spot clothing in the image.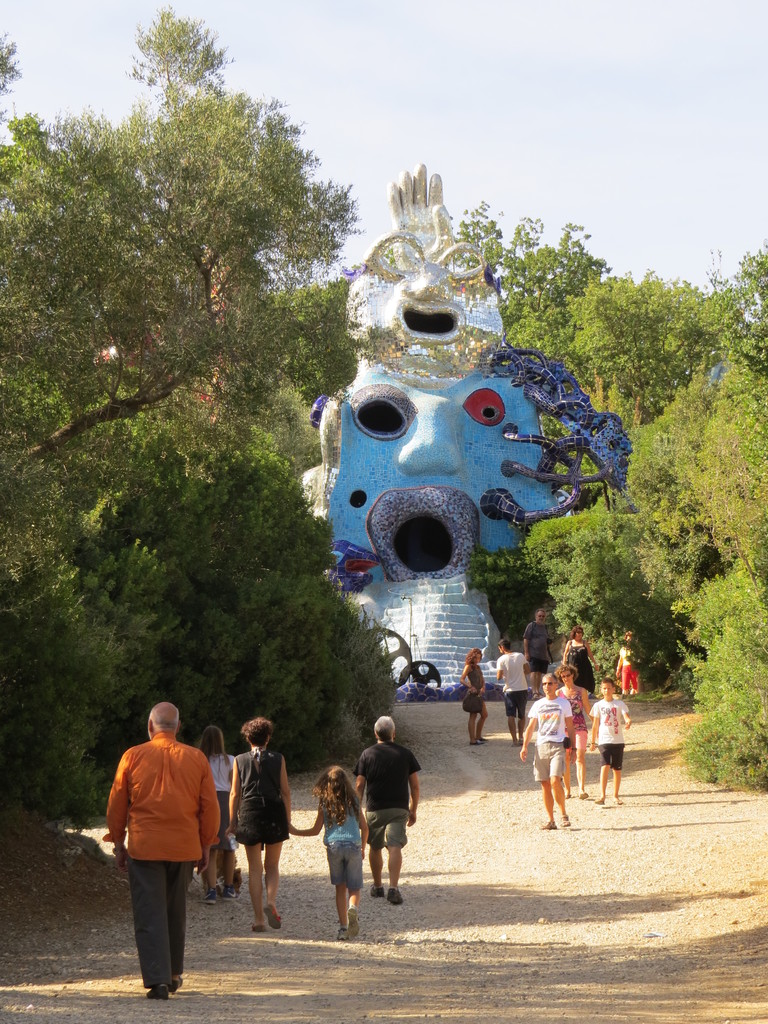
clothing found at BBox(232, 749, 289, 849).
